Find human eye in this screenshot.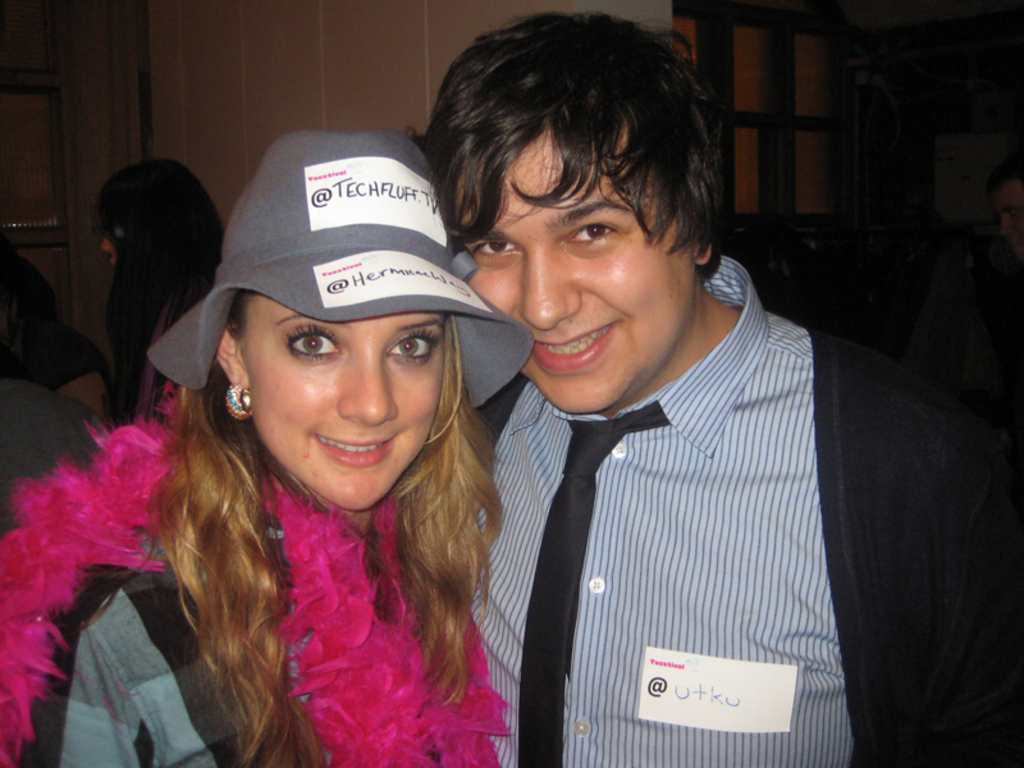
The bounding box for human eye is (471, 236, 524, 265).
